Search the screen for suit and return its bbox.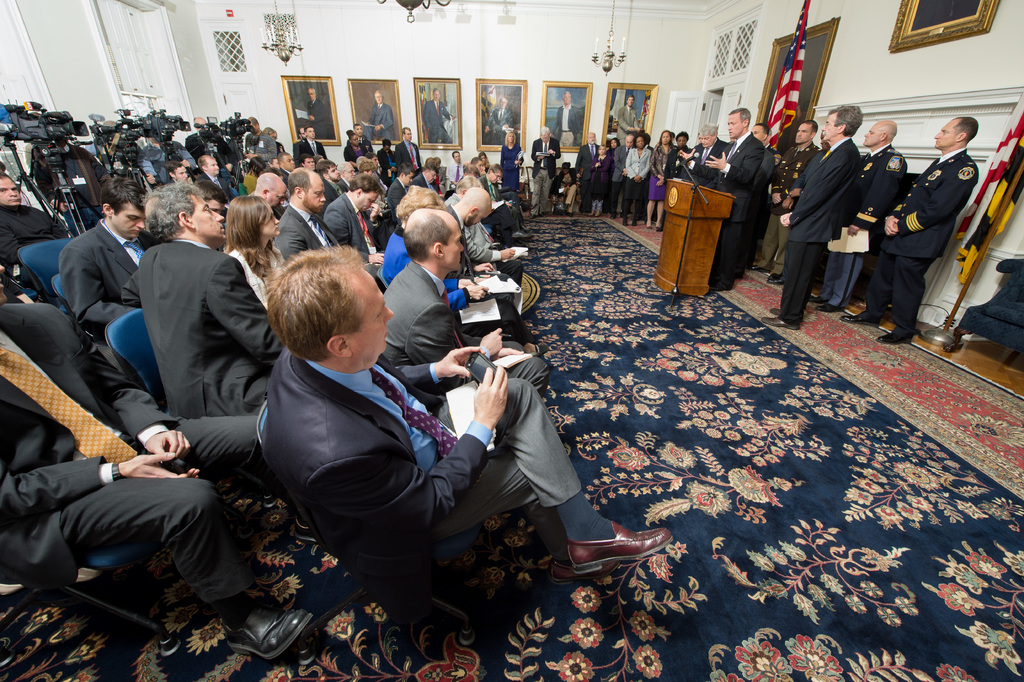
Found: box(392, 140, 425, 170).
